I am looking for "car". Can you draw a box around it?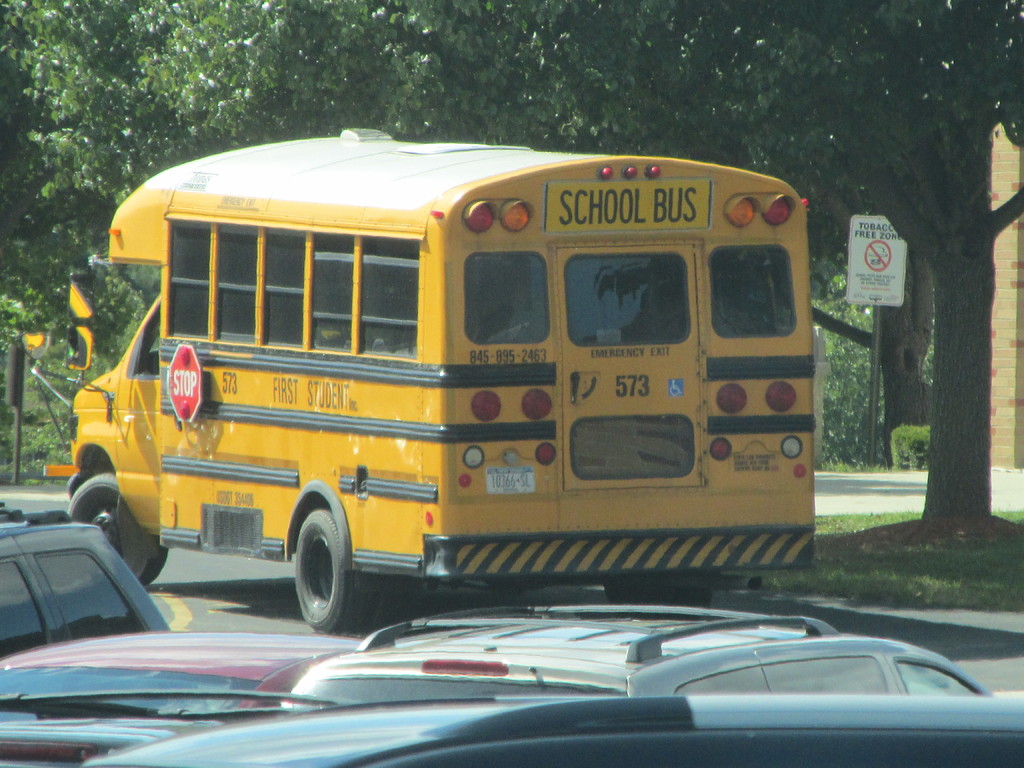
Sure, the bounding box is box=[283, 610, 990, 712].
